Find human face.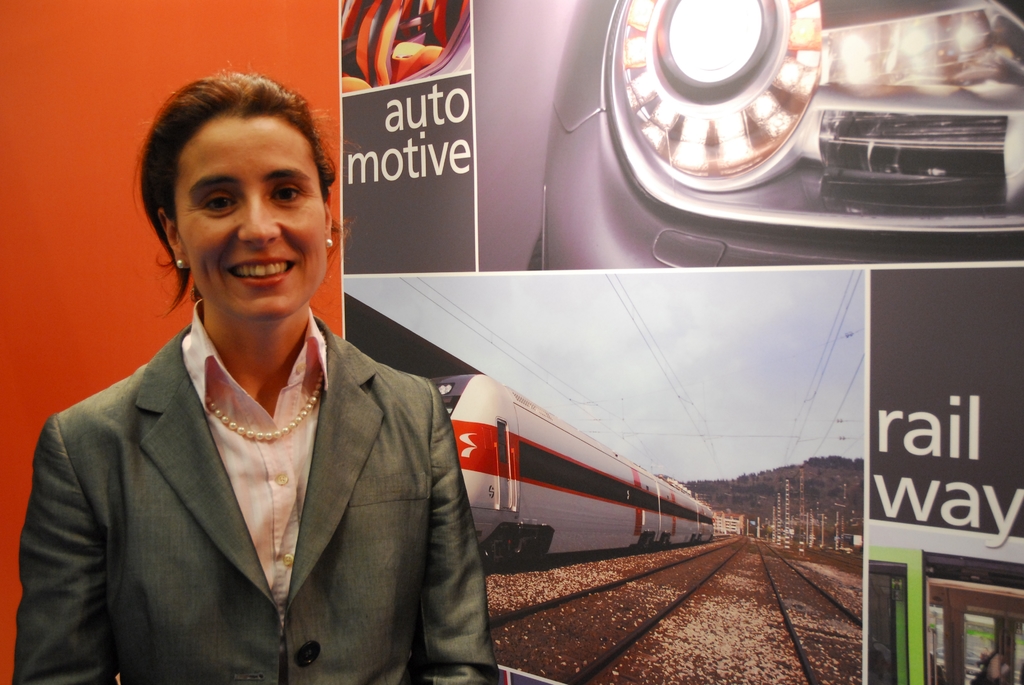
176 114 327 317.
